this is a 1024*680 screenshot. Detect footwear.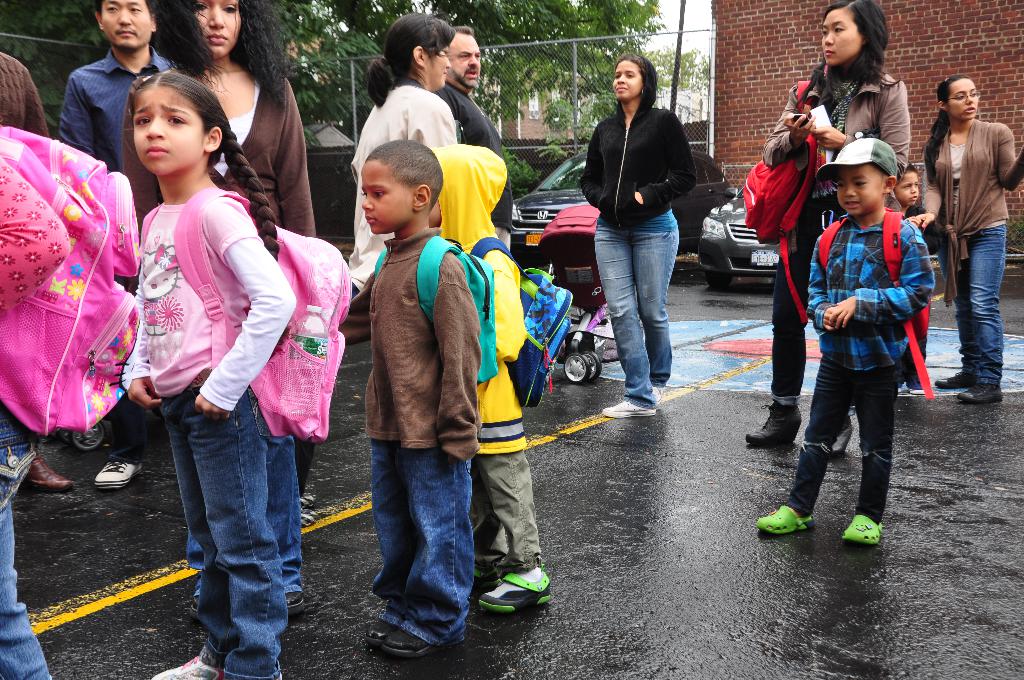
bbox(300, 492, 314, 508).
